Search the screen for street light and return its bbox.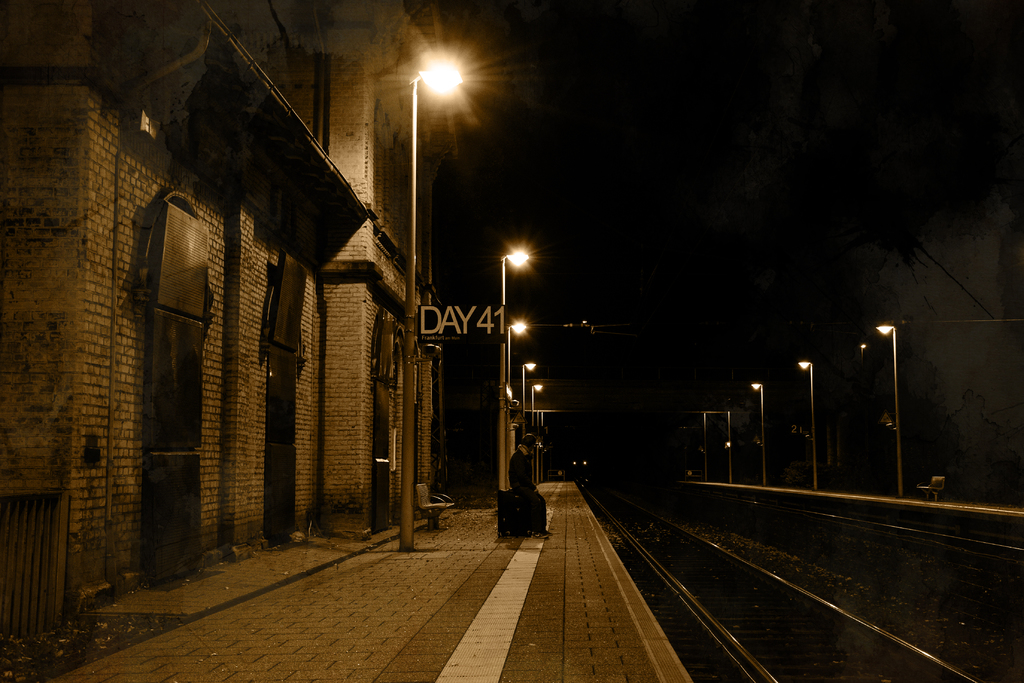
Found: 750 379 766 491.
